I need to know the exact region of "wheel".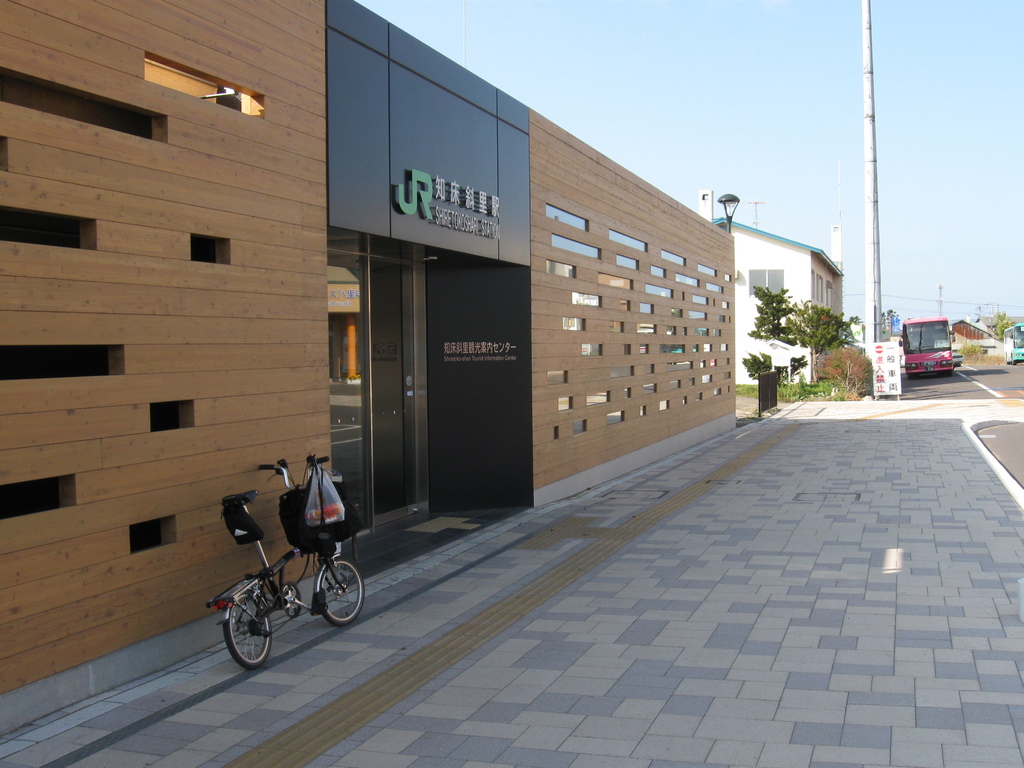
Region: <bbox>212, 591, 274, 676</bbox>.
